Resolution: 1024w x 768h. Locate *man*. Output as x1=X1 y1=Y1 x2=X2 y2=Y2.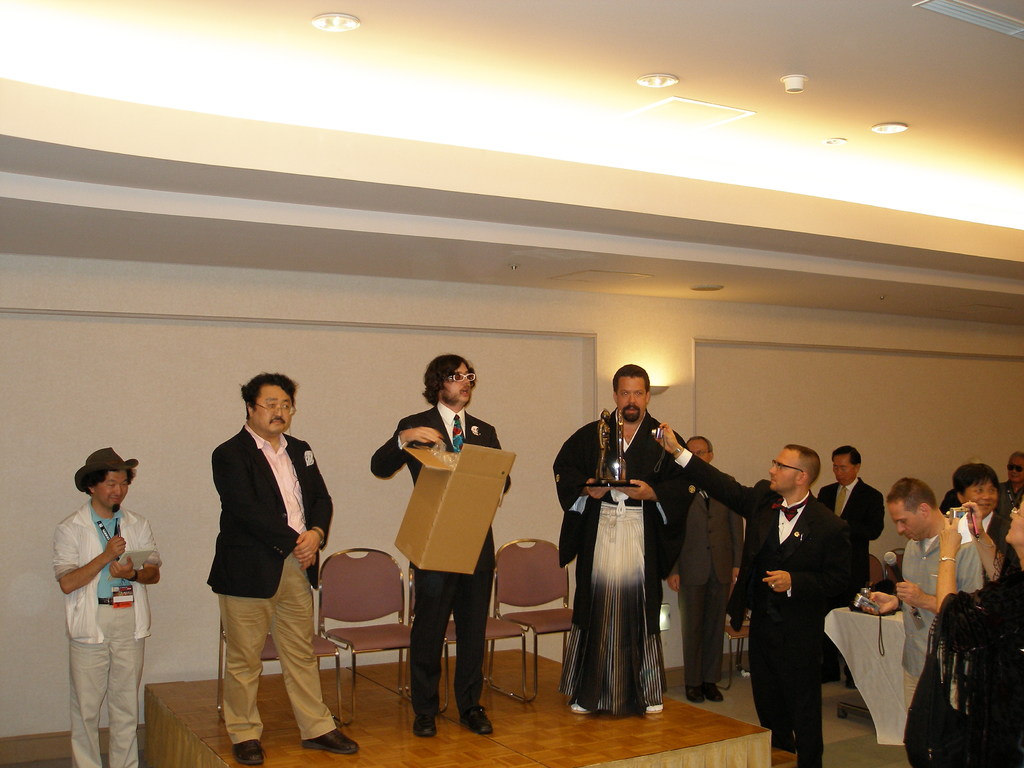
x1=370 y1=356 x2=513 y2=737.
